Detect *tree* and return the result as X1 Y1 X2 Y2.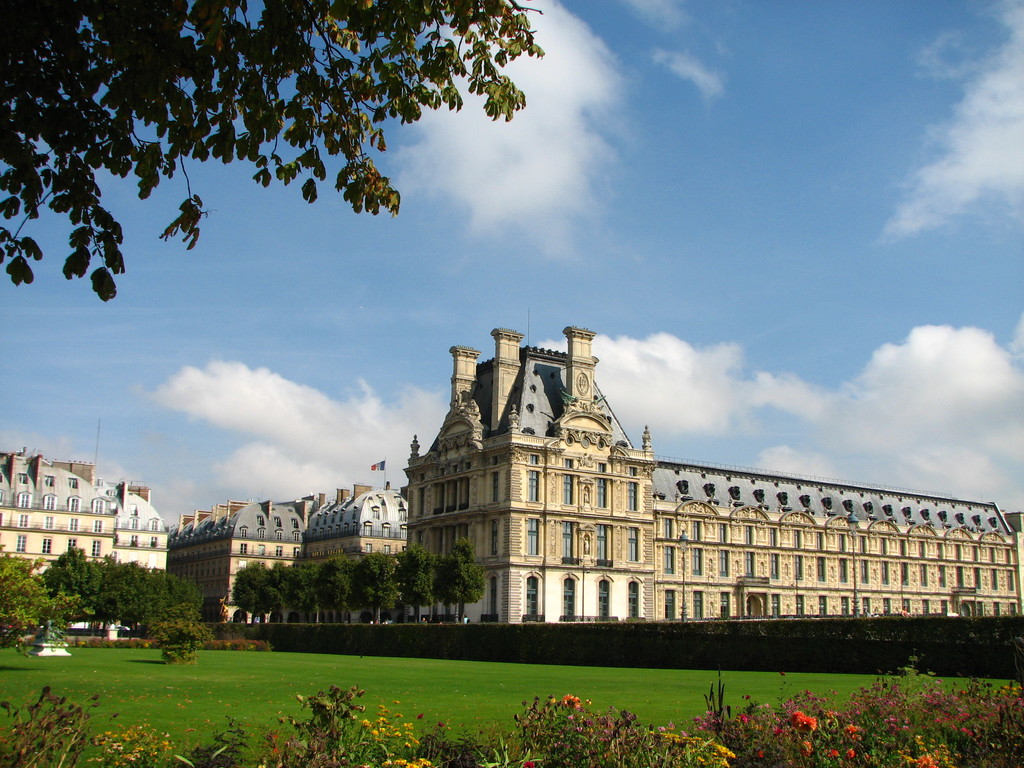
232 553 284 631.
